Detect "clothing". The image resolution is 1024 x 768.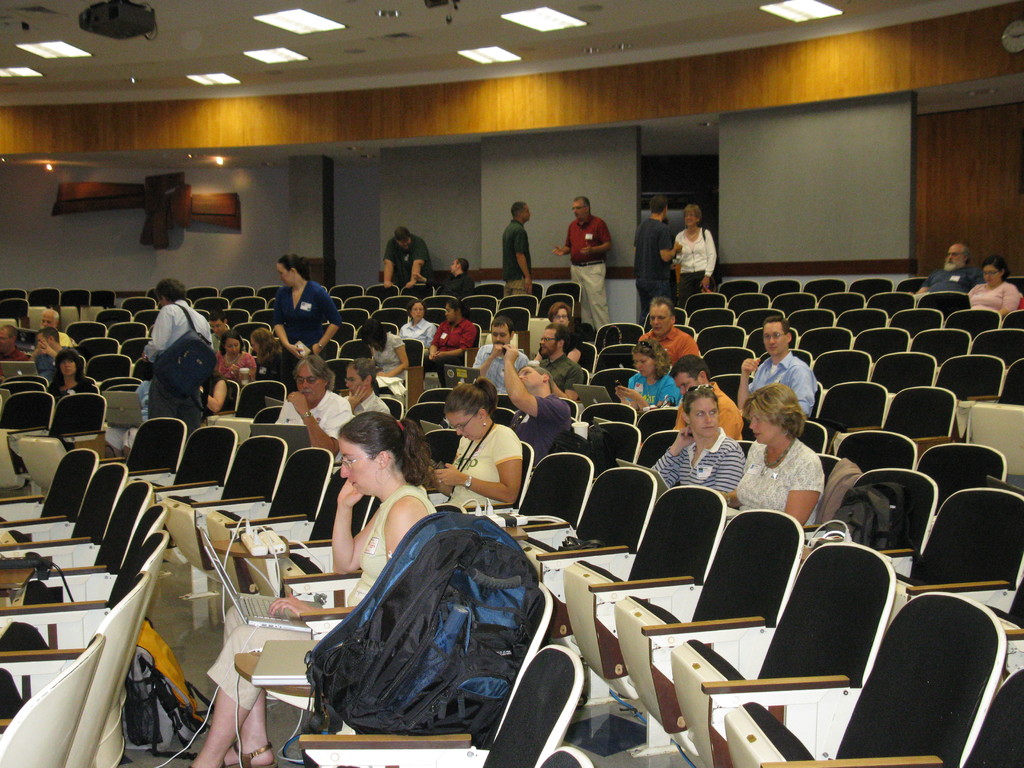
216, 349, 259, 388.
